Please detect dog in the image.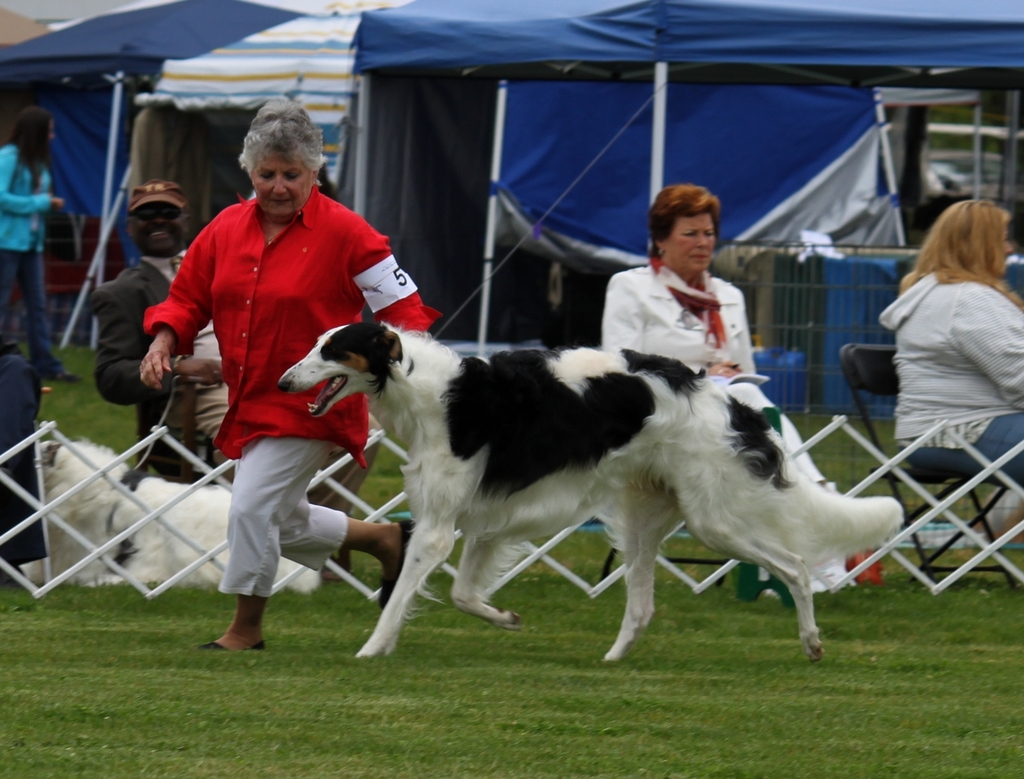
(18,438,318,594).
